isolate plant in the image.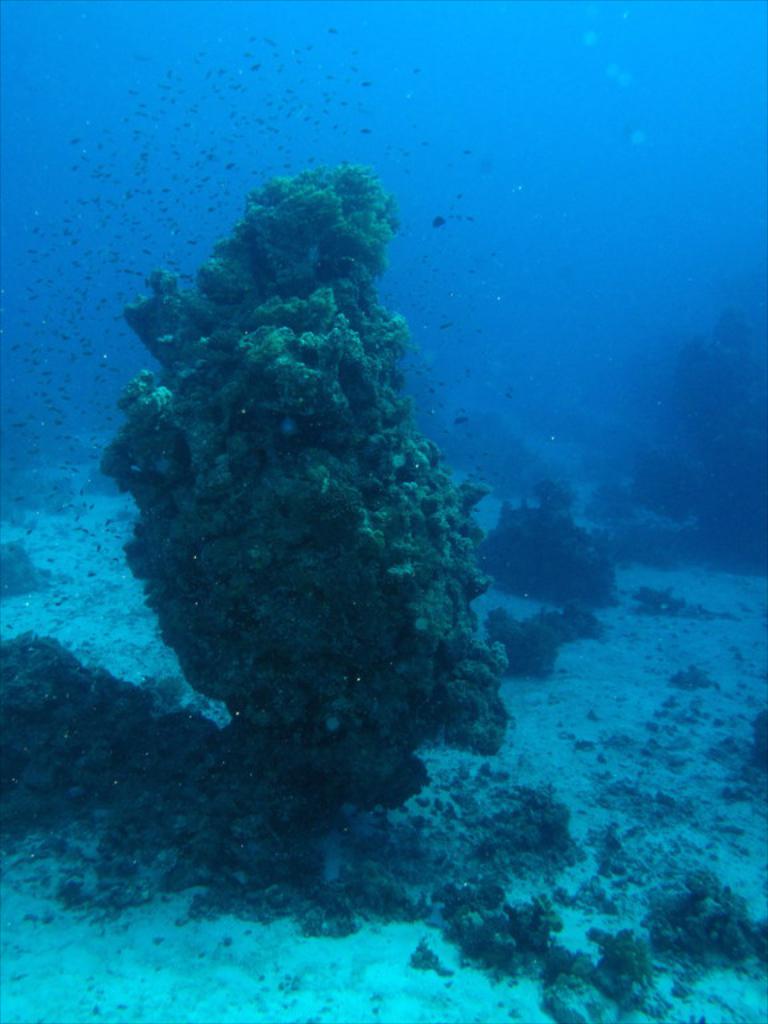
Isolated region: {"left": 485, "top": 481, "right": 619, "bottom": 612}.
